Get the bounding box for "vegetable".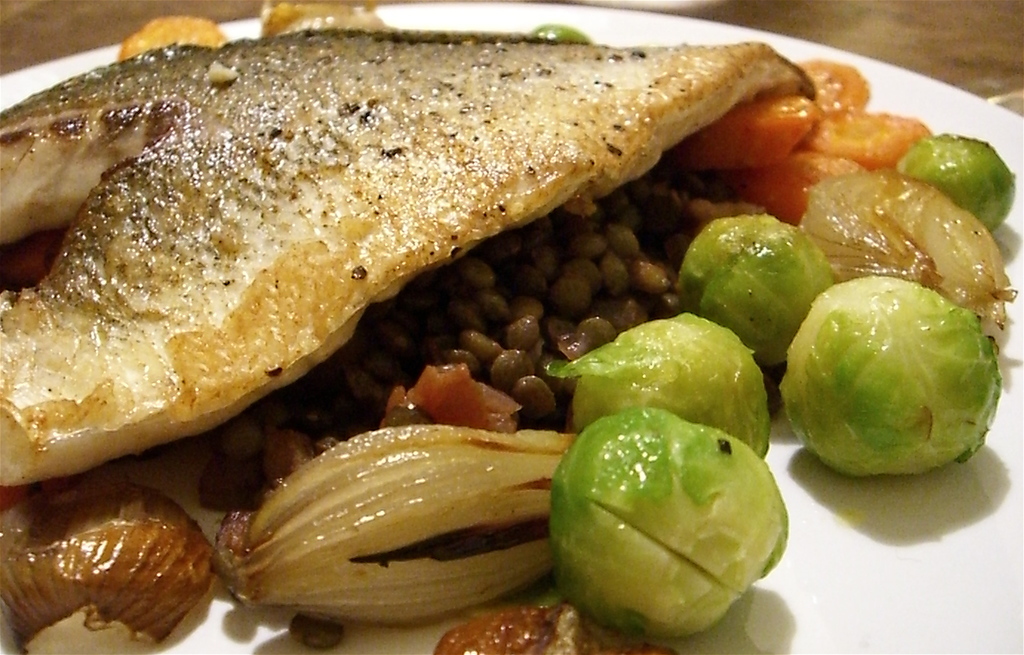
672:212:832:366.
